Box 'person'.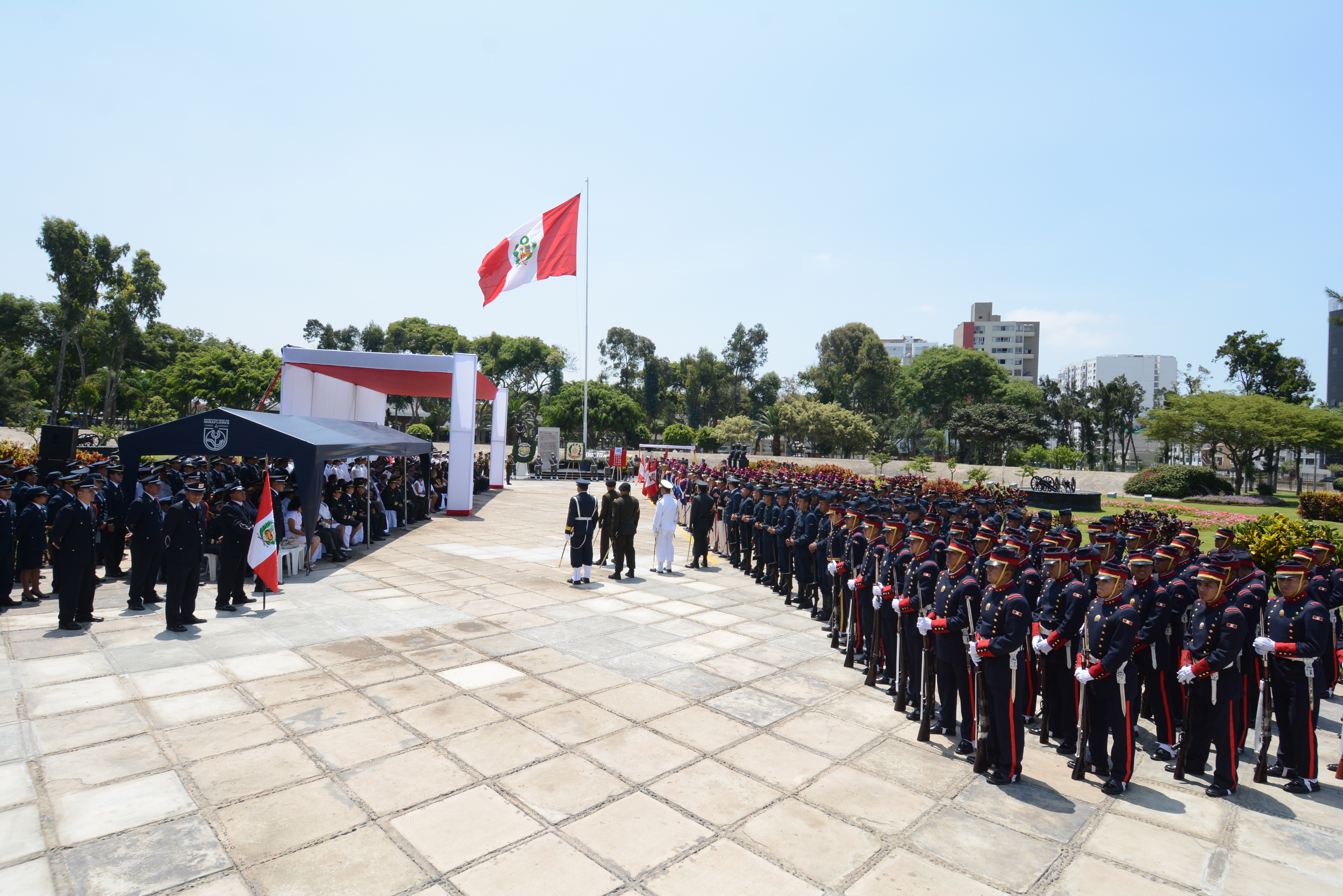
<box>273,160,290,224</box>.
